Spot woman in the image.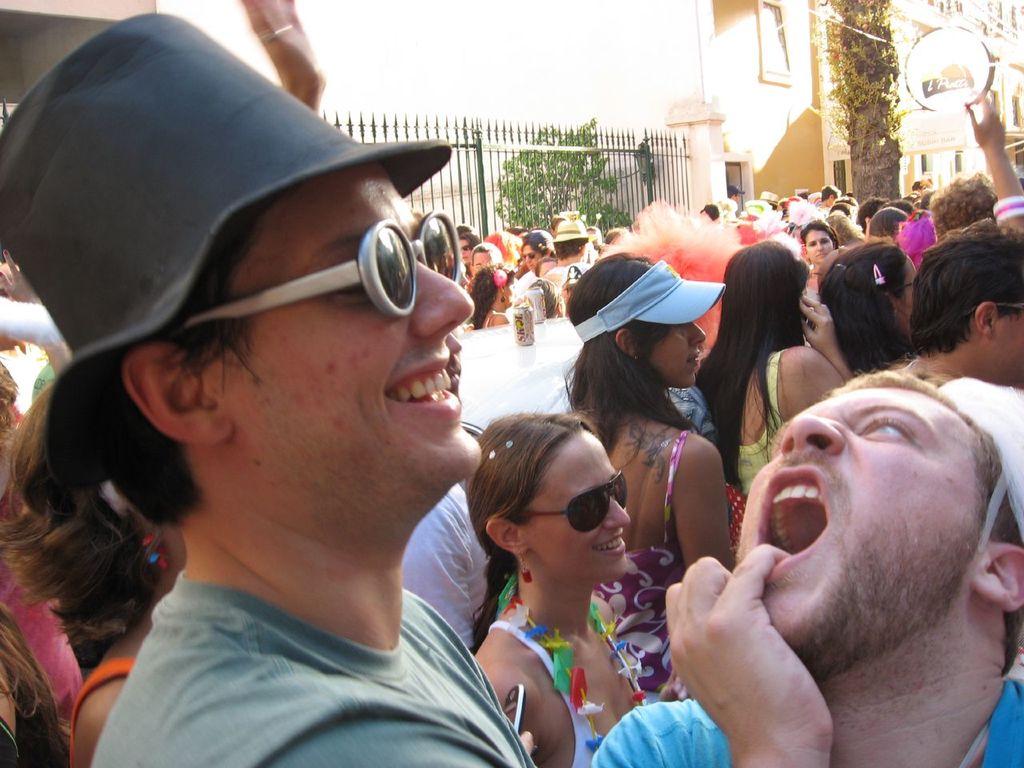
woman found at Rect(517, 227, 554, 274).
